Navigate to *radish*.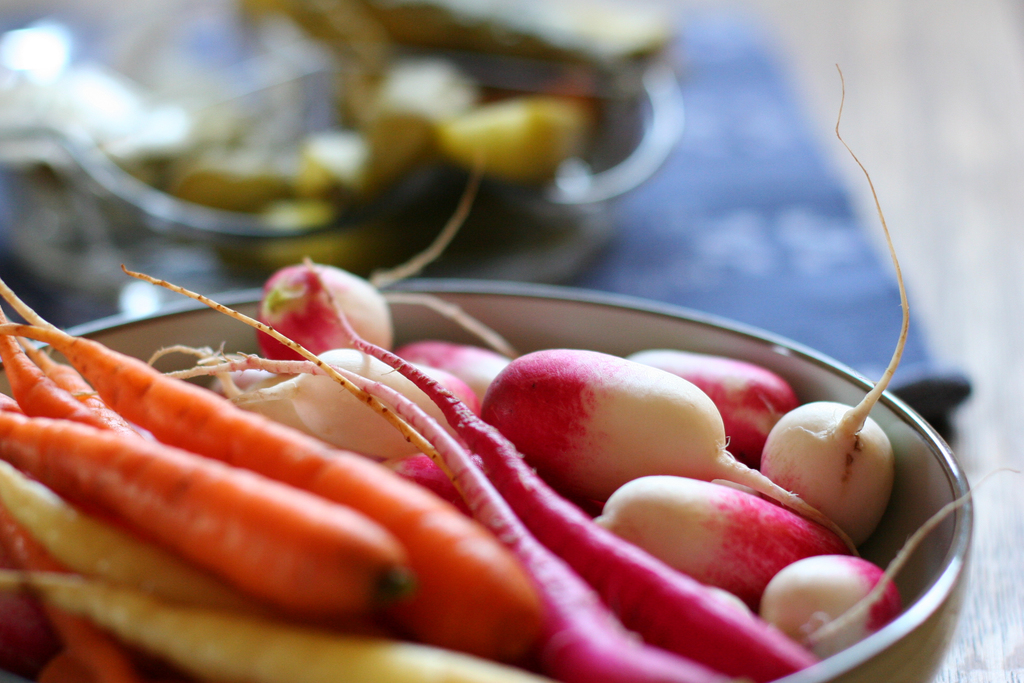
Navigation target: 758 469 1023 661.
